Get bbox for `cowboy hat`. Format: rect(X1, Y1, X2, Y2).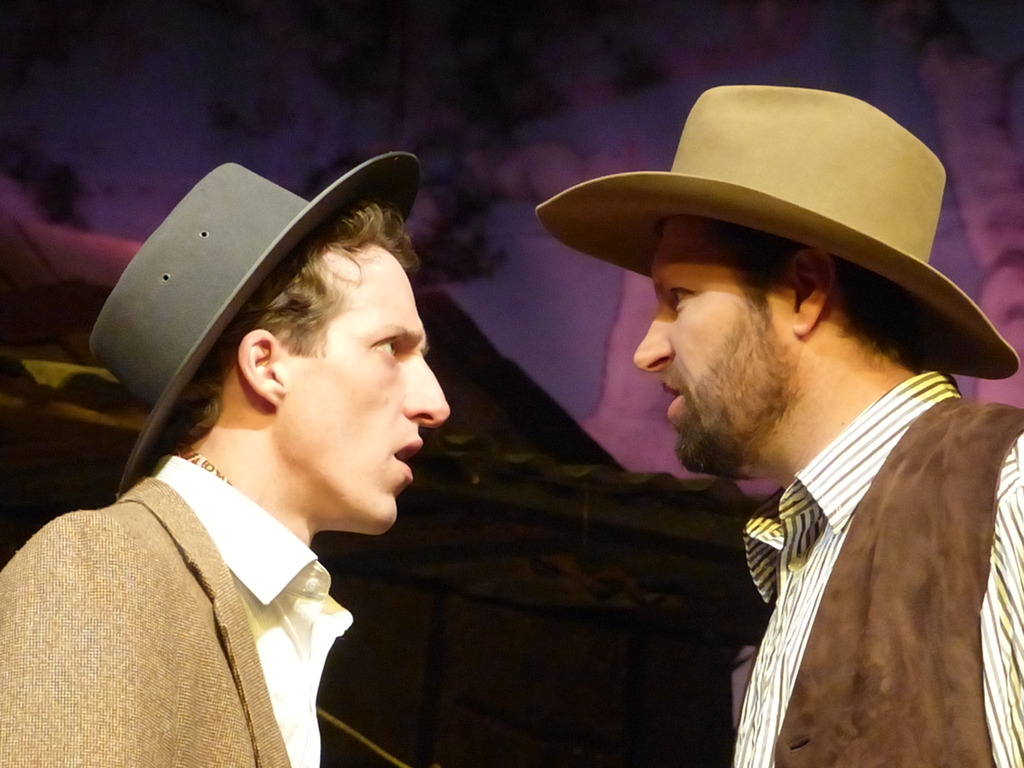
rect(558, 67, 979, 417).
